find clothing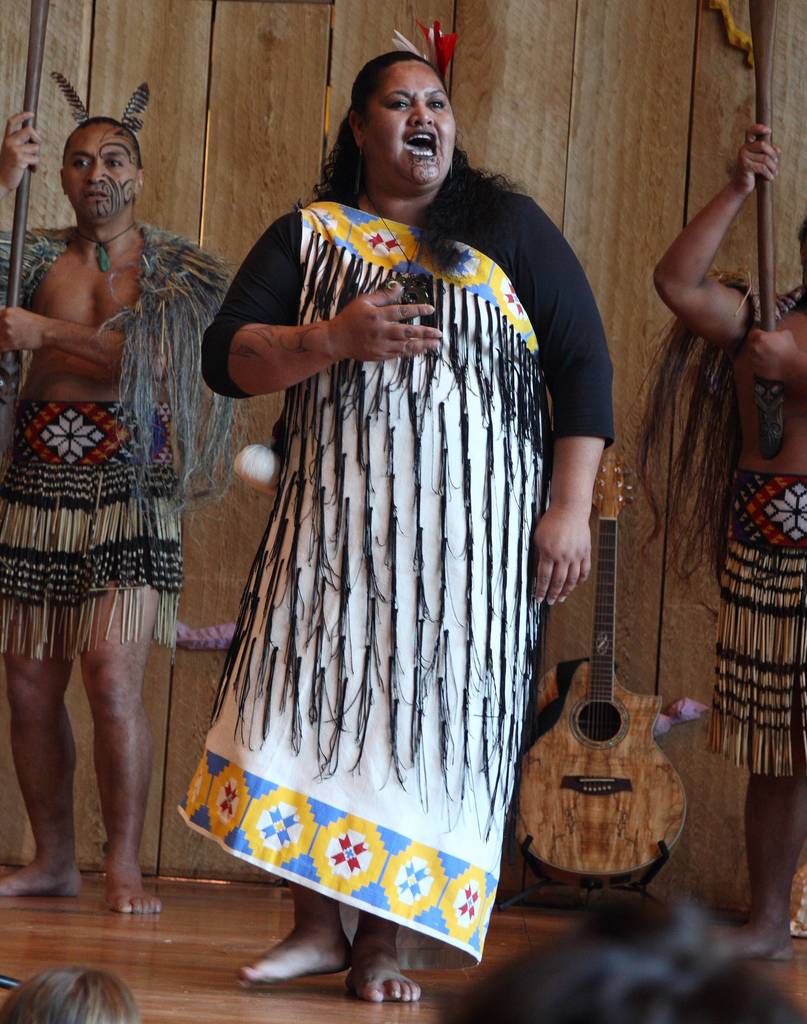
BBox(175, 166, 574, 910)
